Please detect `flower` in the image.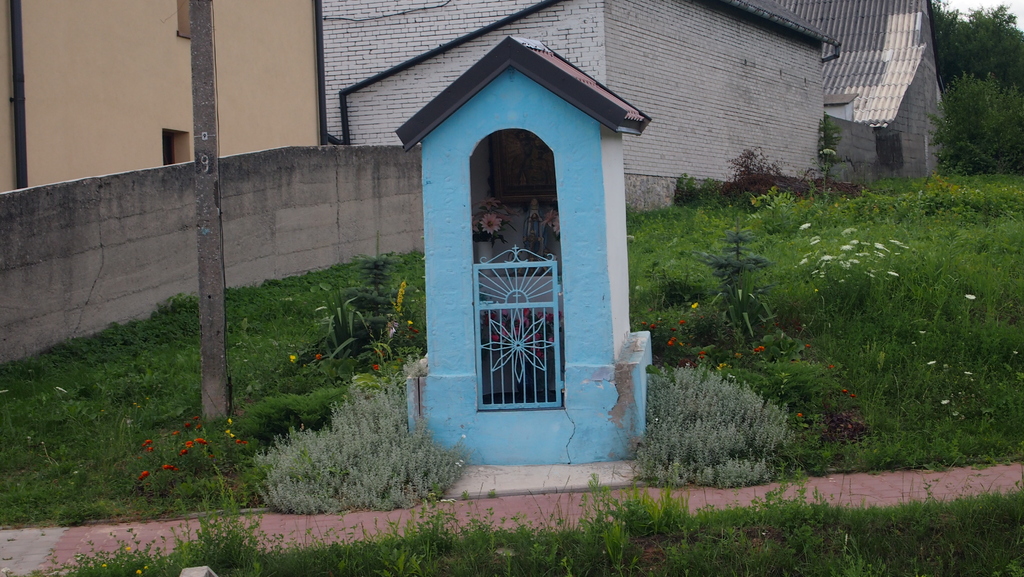
bbox(181, 434, 191, 449).
